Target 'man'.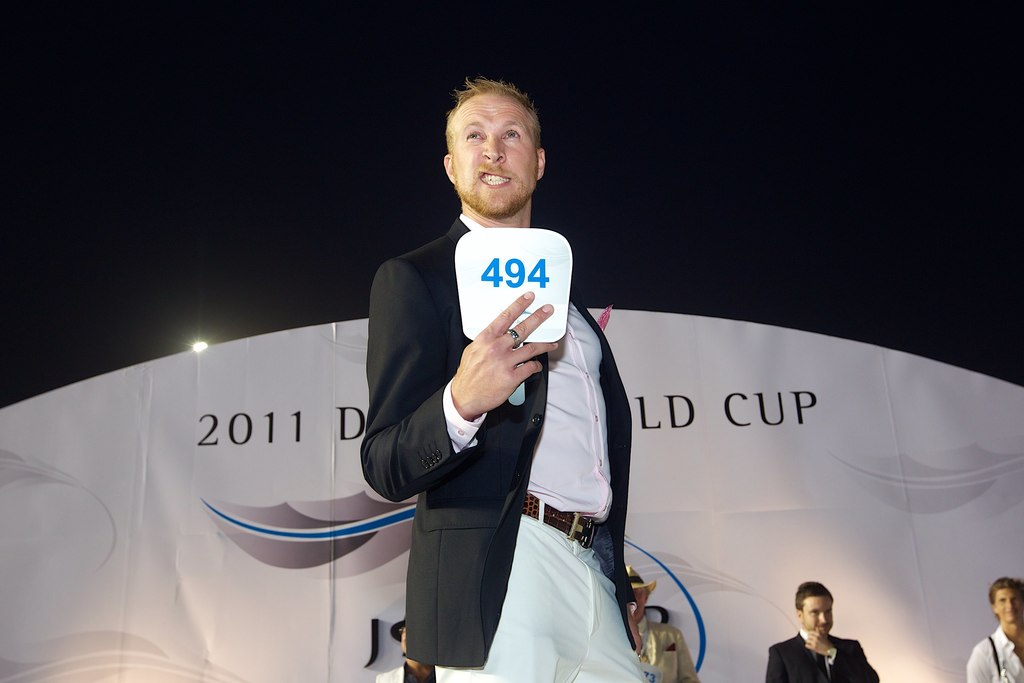
Target region: 629,567,701,682.
